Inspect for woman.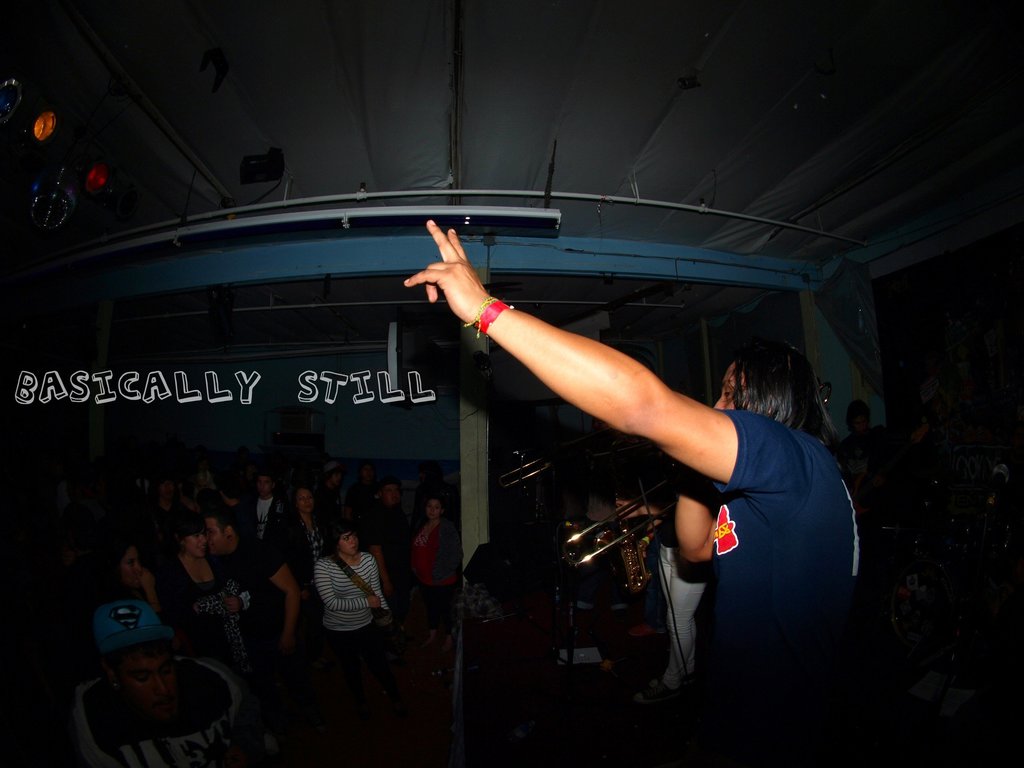
Inspection: bbox(303, 520, 383, 736).
